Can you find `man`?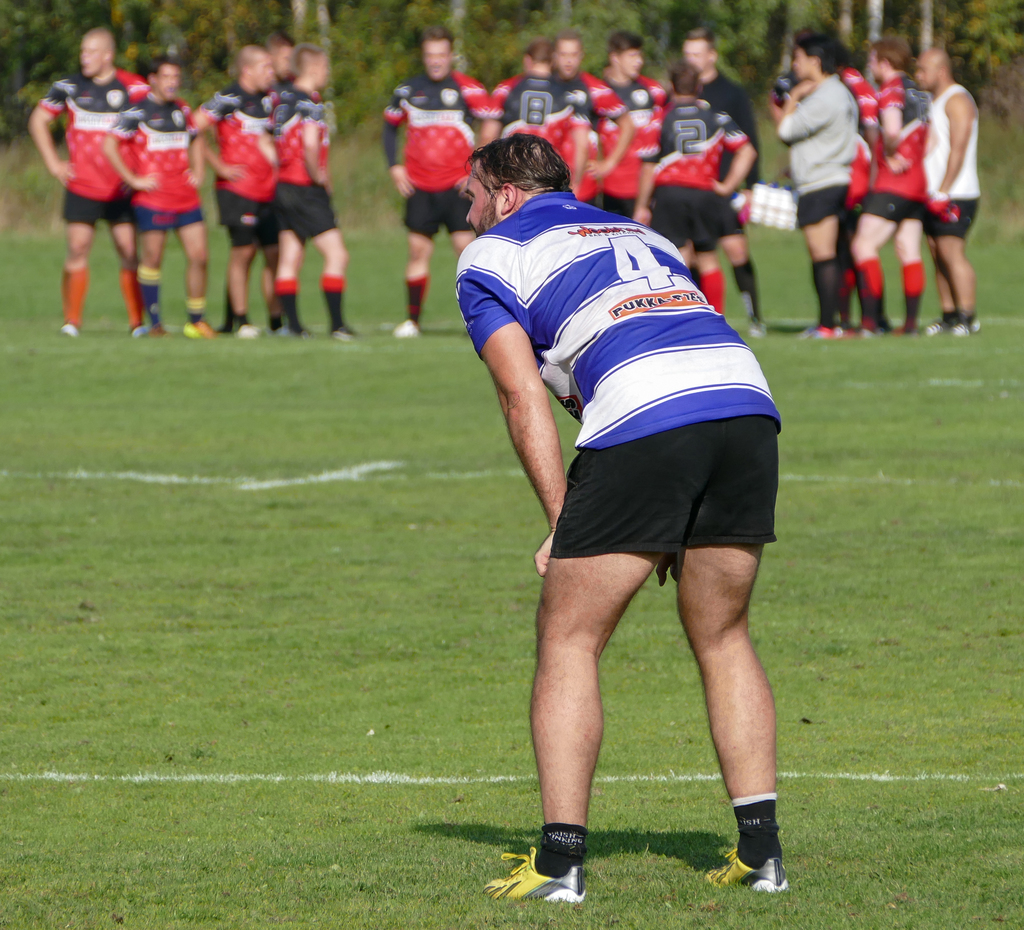
Yes, bounding box: x1=448 y1=137 x2=787 y2=894.
